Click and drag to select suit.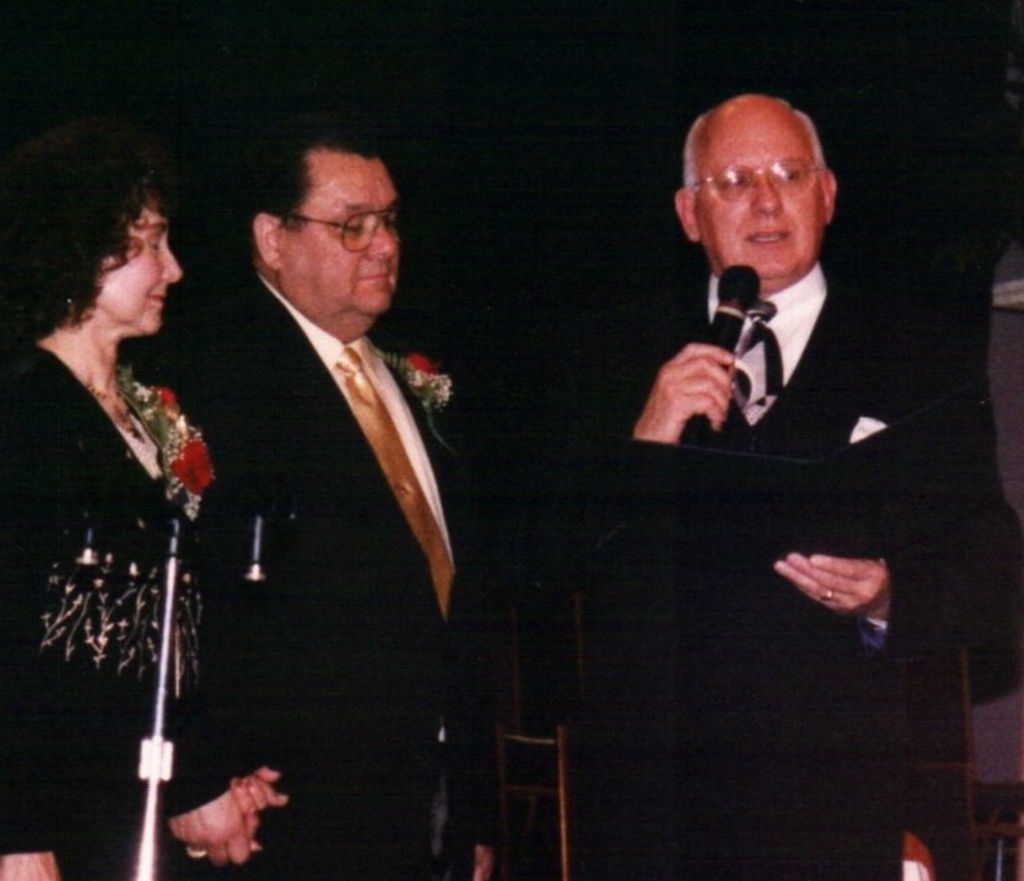
Selection: bbox=[166, 158, 468, 834].
